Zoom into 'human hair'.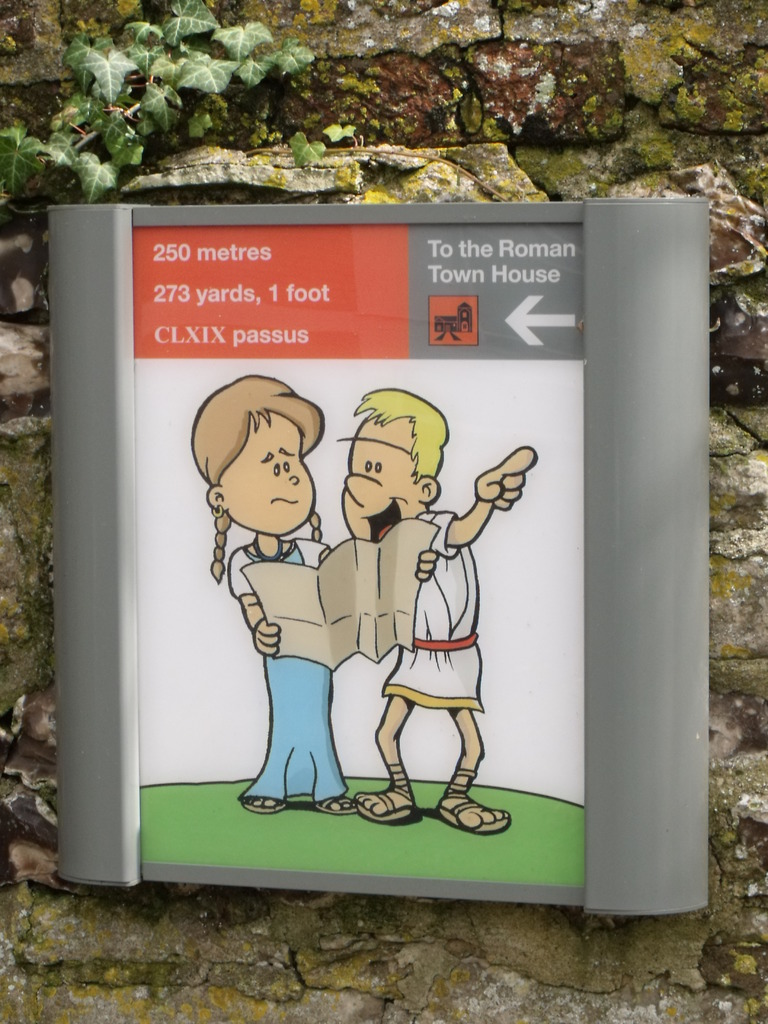
Zoom target: region(352, 385, 450, 485).
